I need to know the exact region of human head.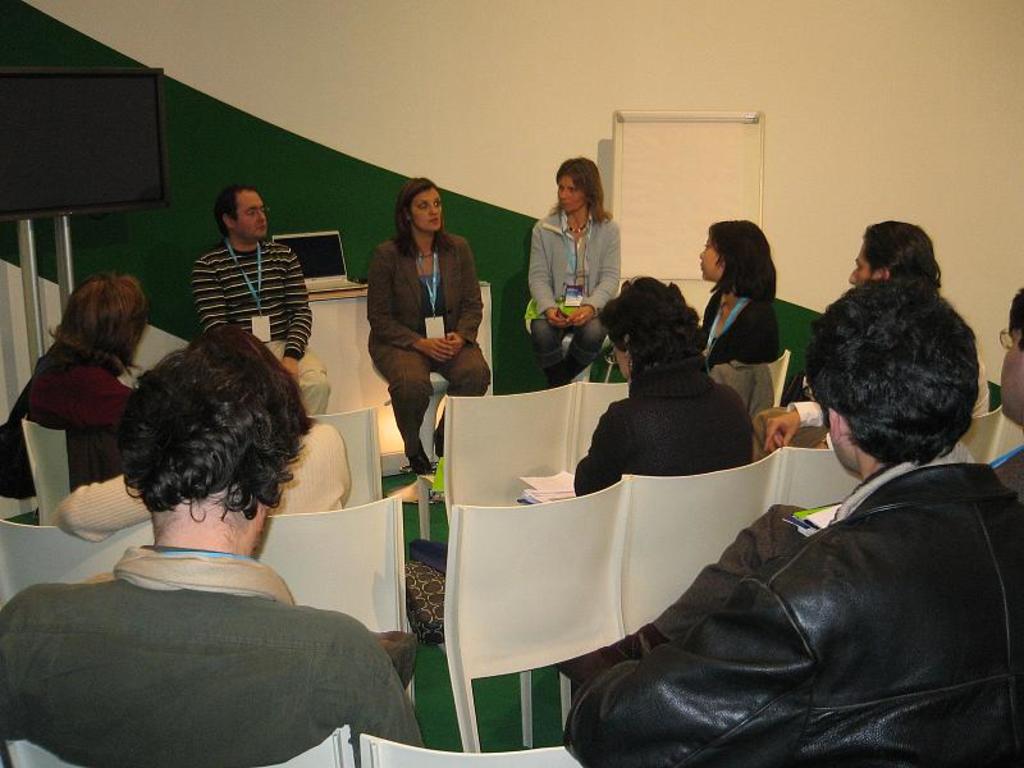
Region: left=694, top=218, right=777, bottom=291.
